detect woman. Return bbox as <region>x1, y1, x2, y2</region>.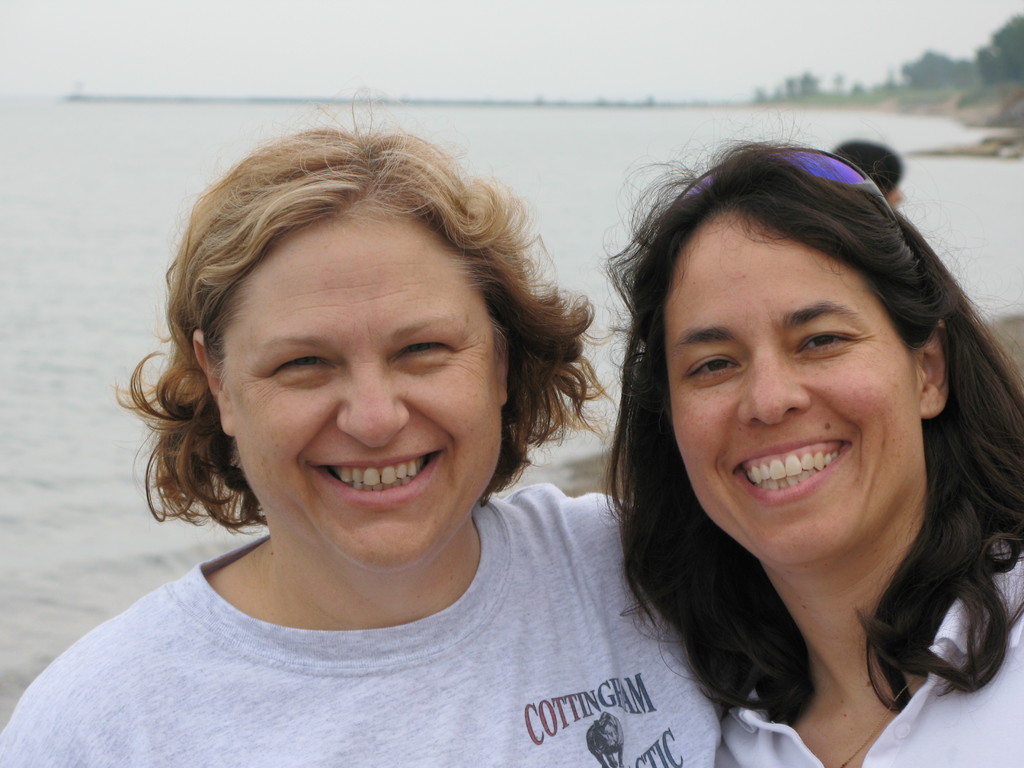
<region>588, 106, 1023, 767</region>.
